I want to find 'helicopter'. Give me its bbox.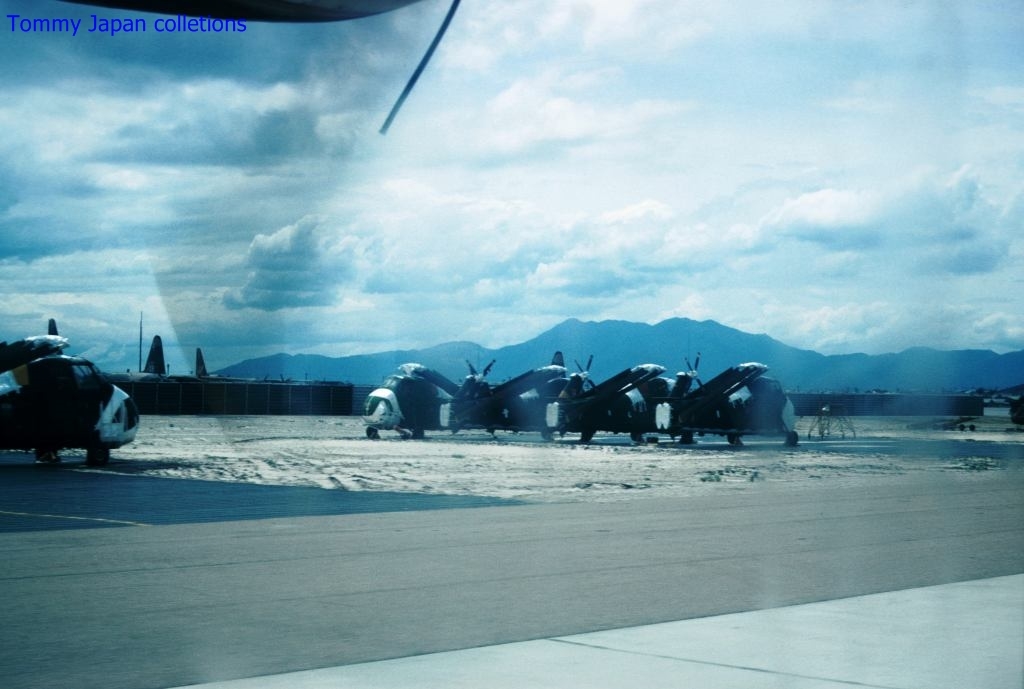
549 360 678 444.
